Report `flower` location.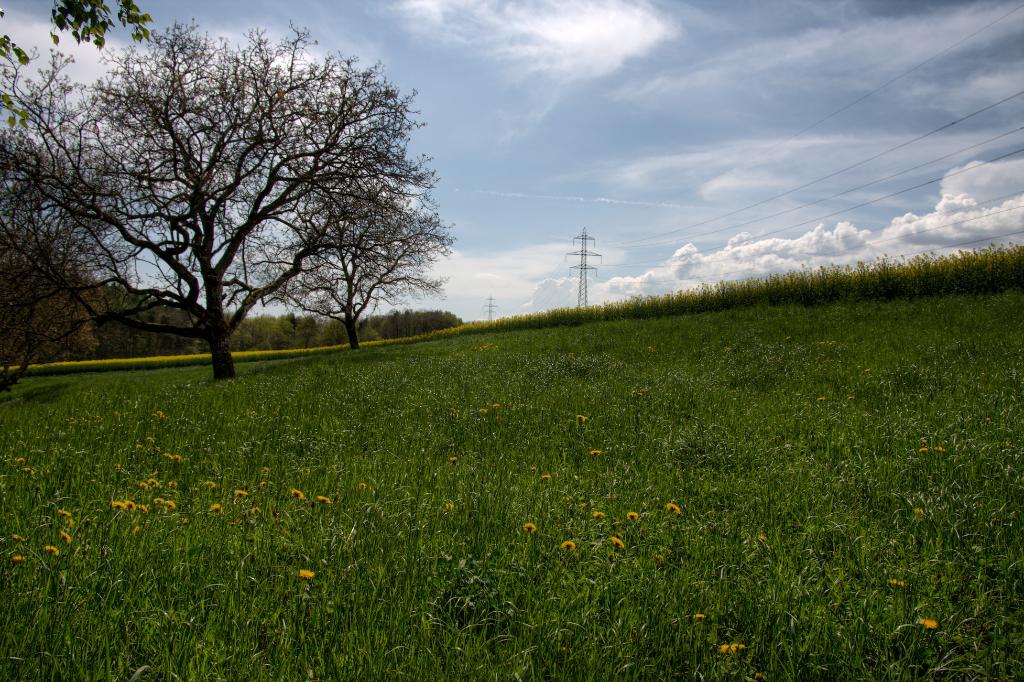
Report: [left=45, top=542, right=60, bottom=558].
